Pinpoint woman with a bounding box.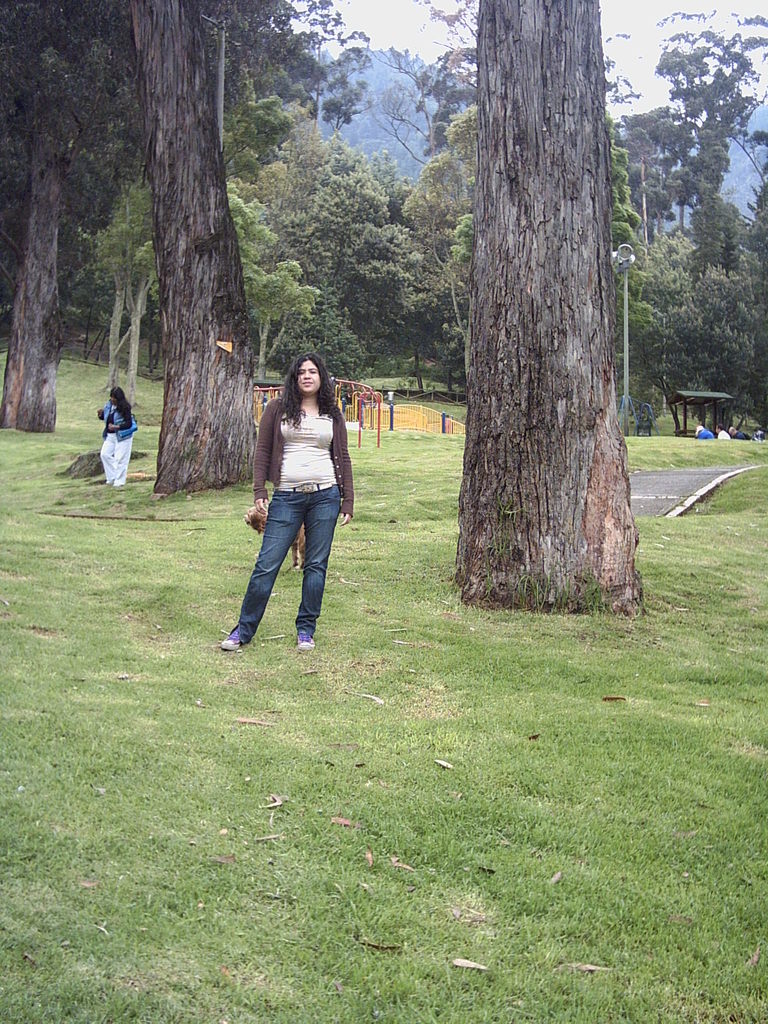
bbox(93, 385, 135, 494).
